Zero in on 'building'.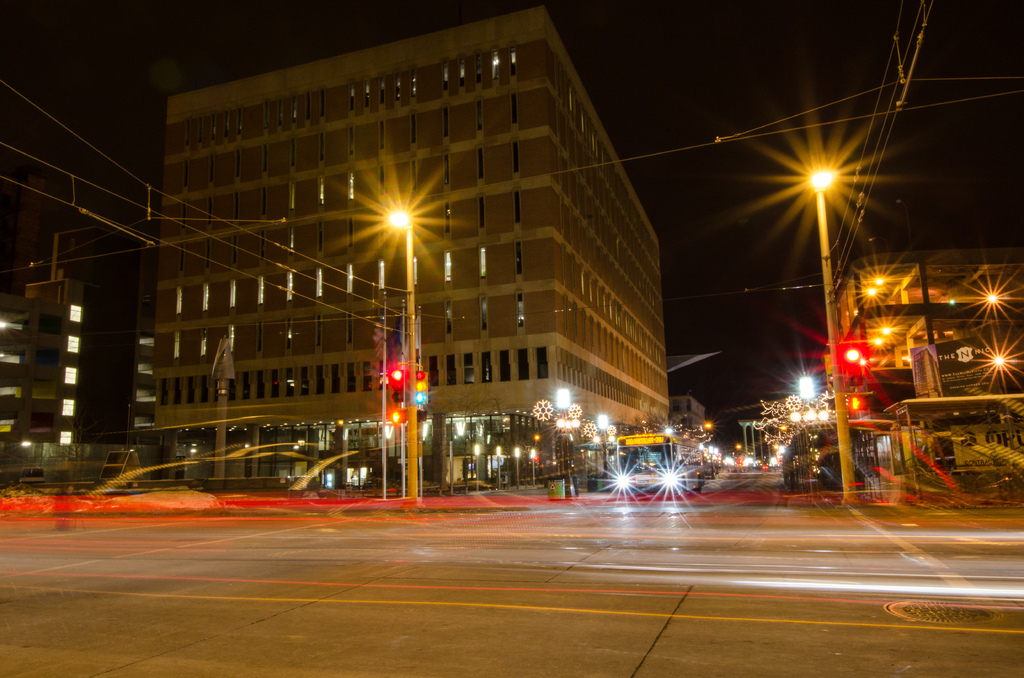
Zeroed in: box=[0, 246, 93, 483].
